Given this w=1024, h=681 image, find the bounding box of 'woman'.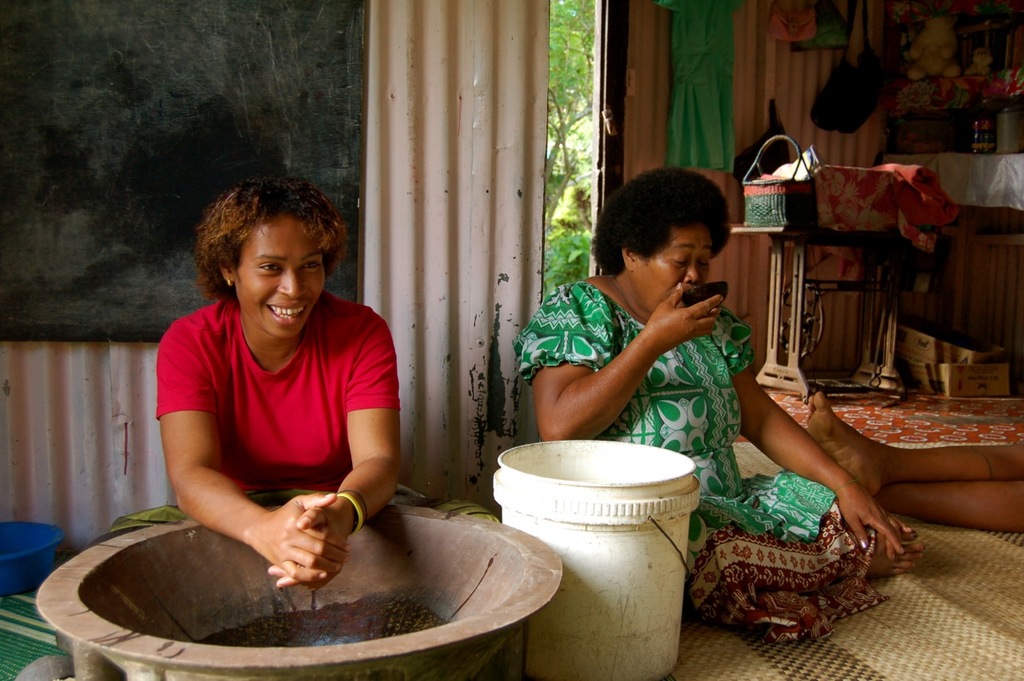
box(512, 164, 927, 647).
